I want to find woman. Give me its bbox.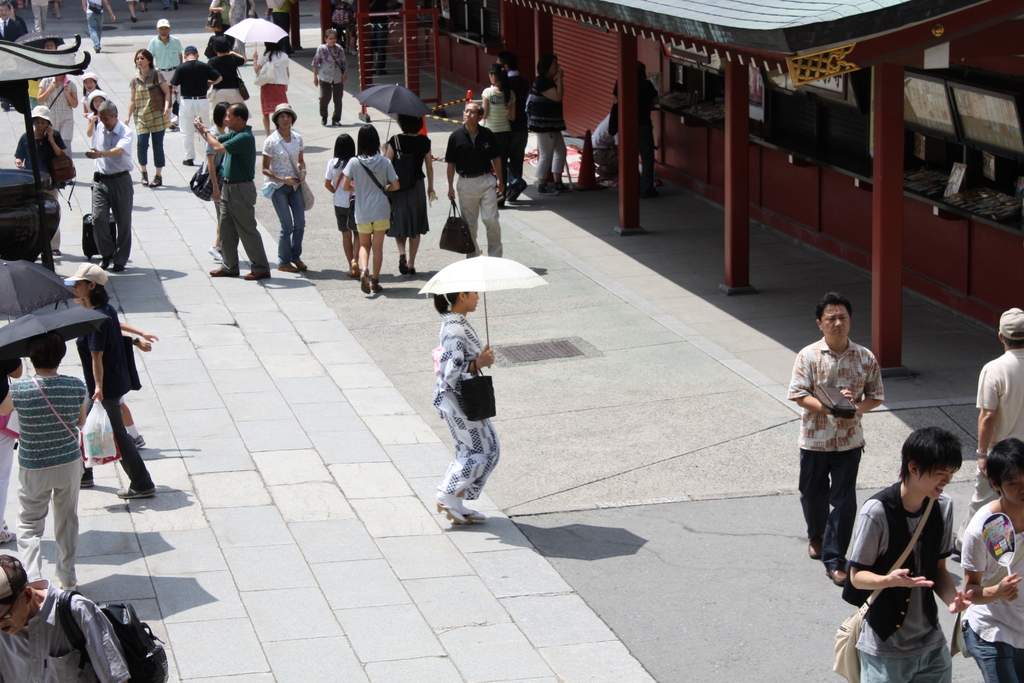
rect(123, 53, 173, 190).
